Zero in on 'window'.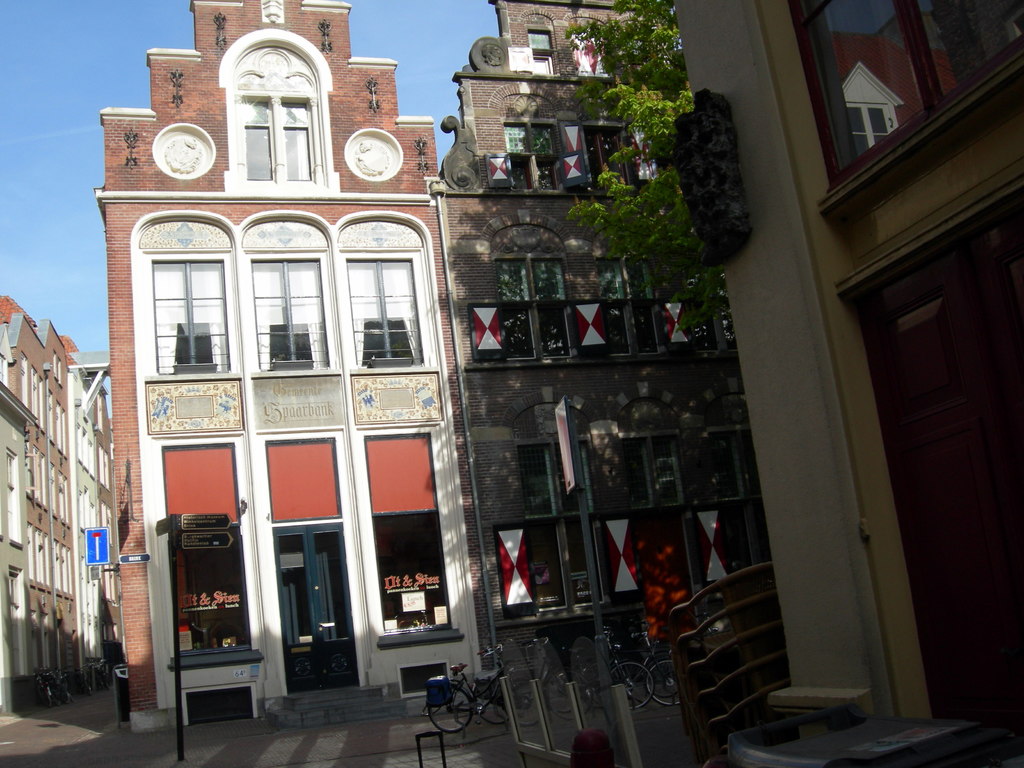
Zeroed in: region(616, 434, 687, 511).
